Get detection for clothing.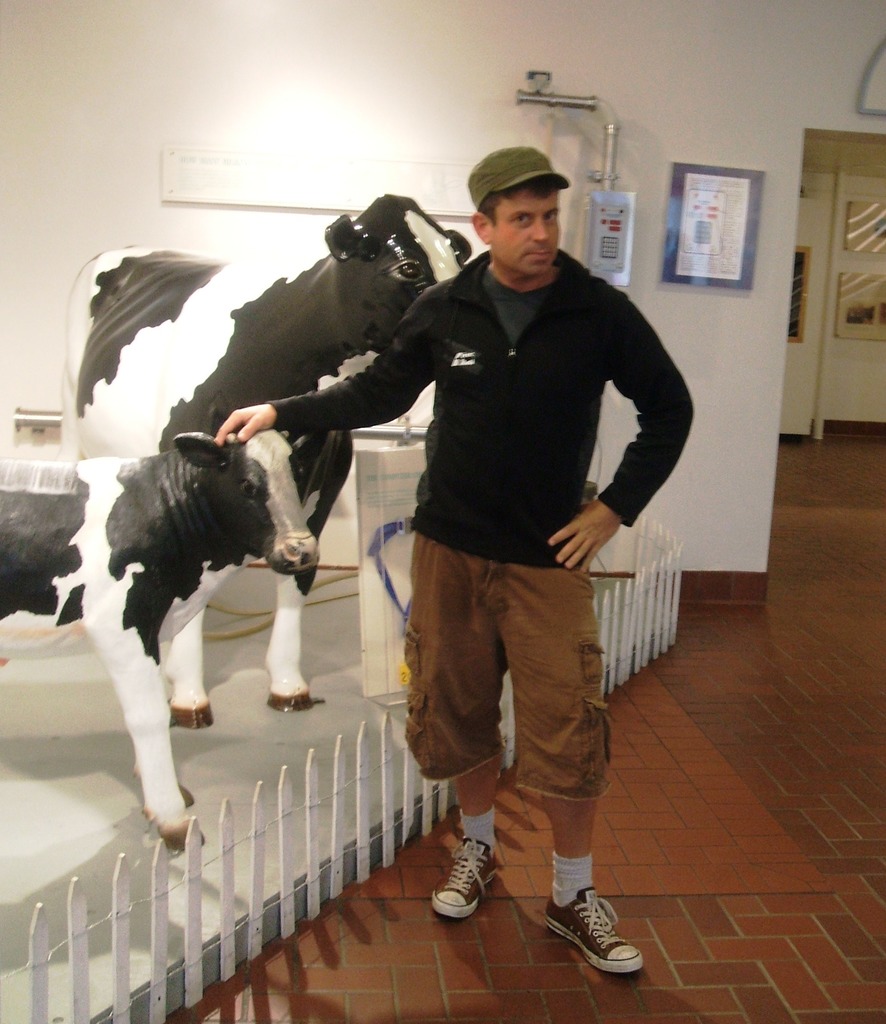
Detection: locate(371, 255, 643, 847).
